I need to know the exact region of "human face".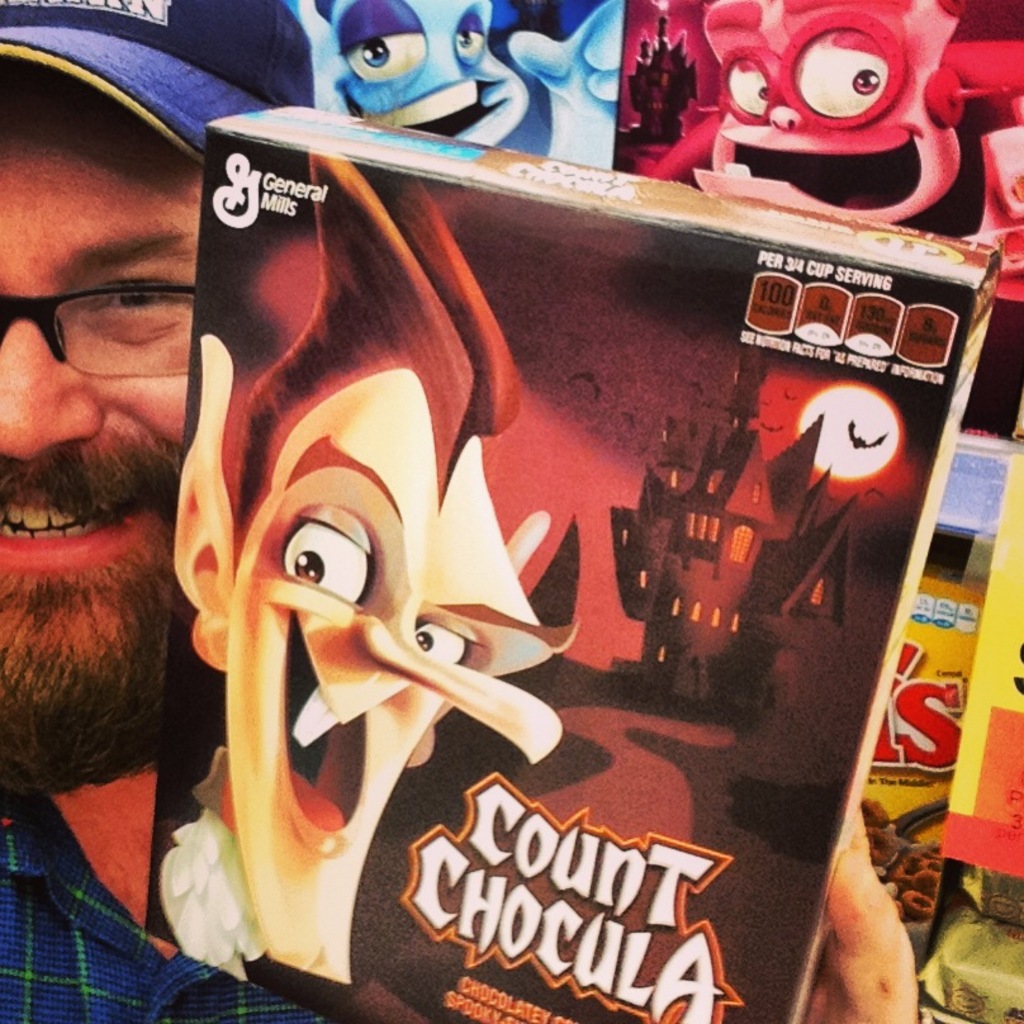
Region: locate(0, 98, 196, 782).
